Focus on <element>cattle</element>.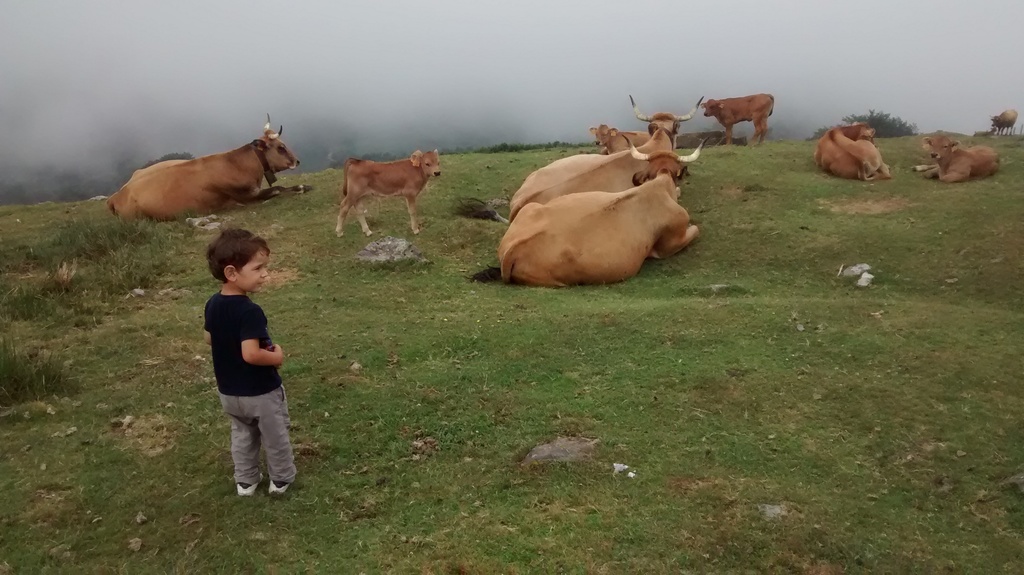
Focused at (left=815, top=119, right=892, bottom=181).
